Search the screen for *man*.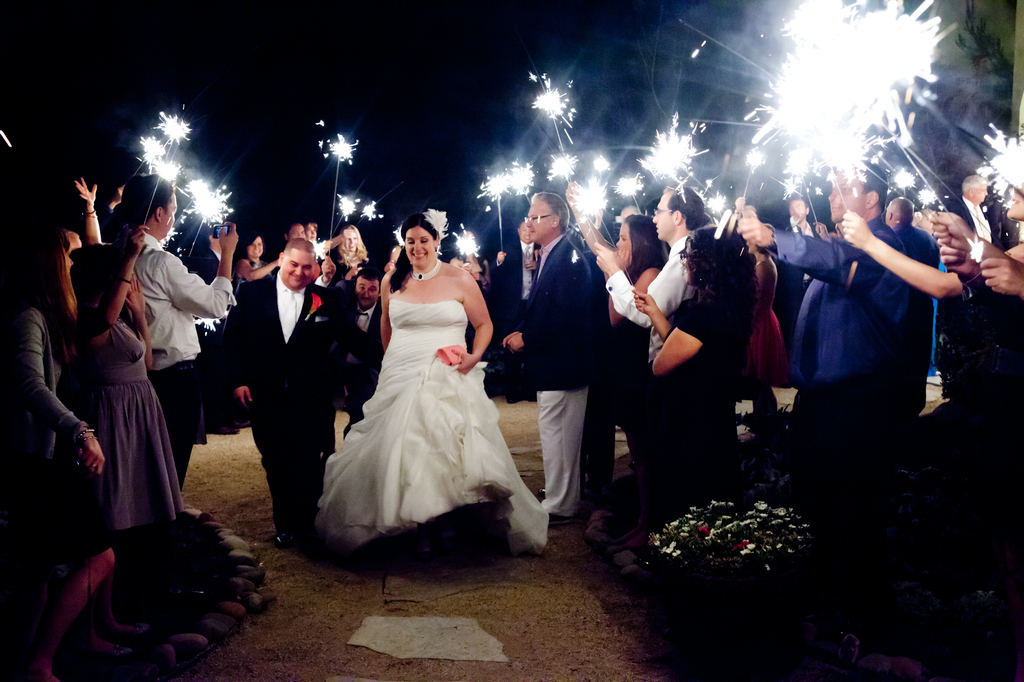
Found at <box>190,231,223,285</box>.
